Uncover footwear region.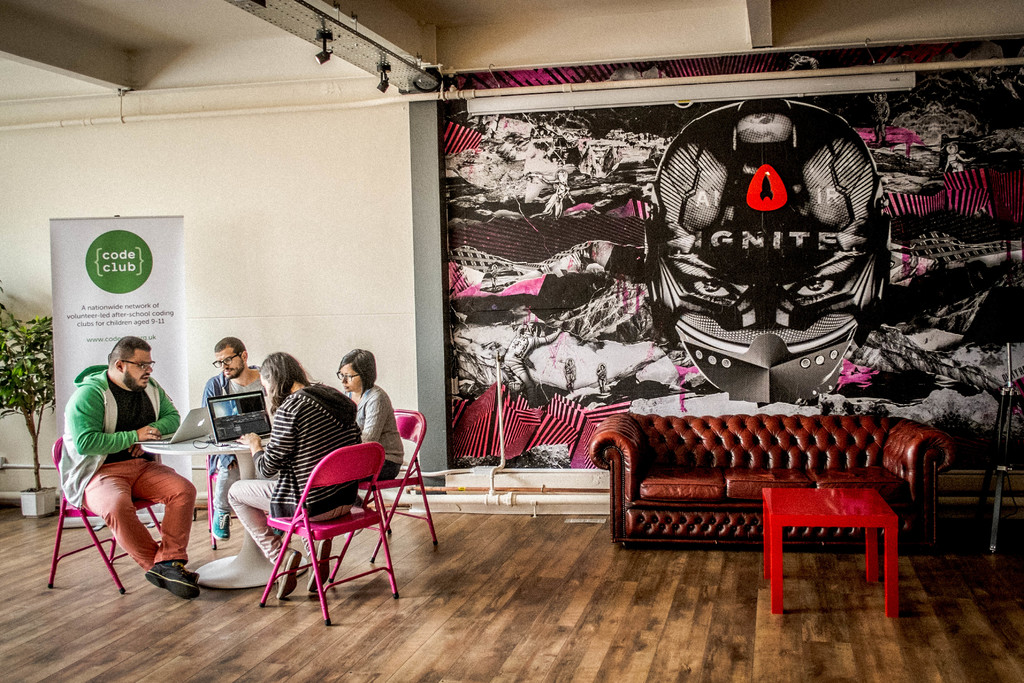
Uncovered: pyautogui.locateOnScreen(206, 509, 235, 540).
